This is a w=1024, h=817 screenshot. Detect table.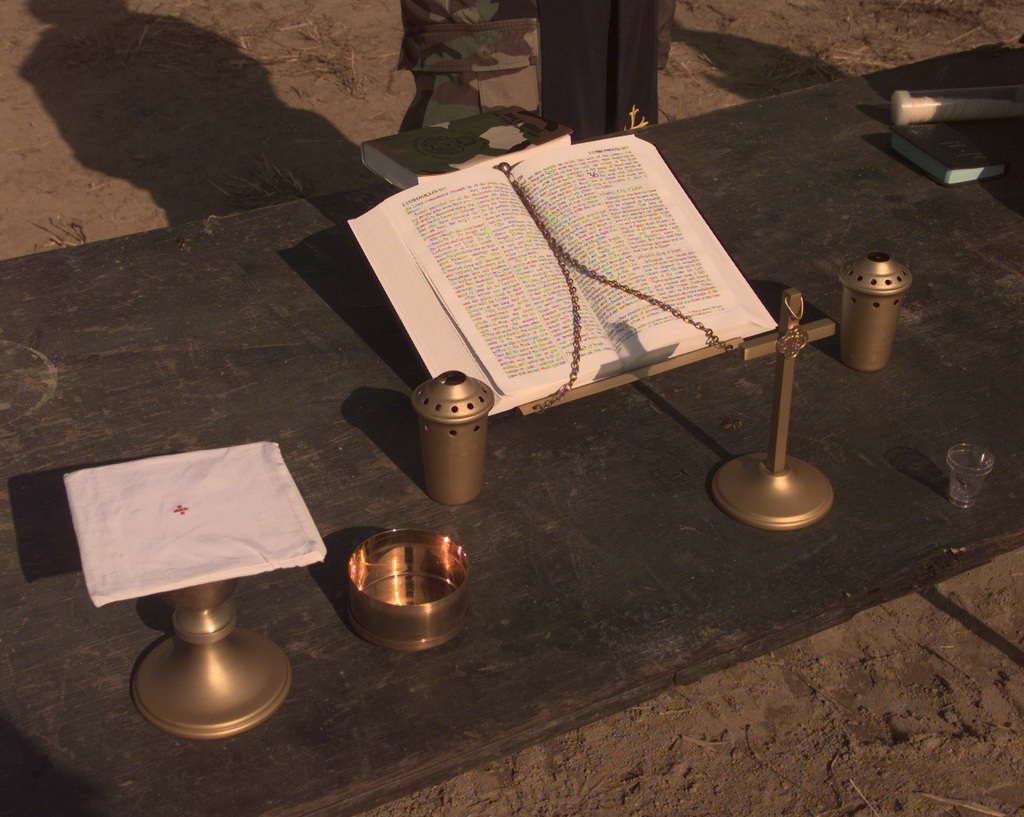
bbox=[0, 24, 1023, 816].
